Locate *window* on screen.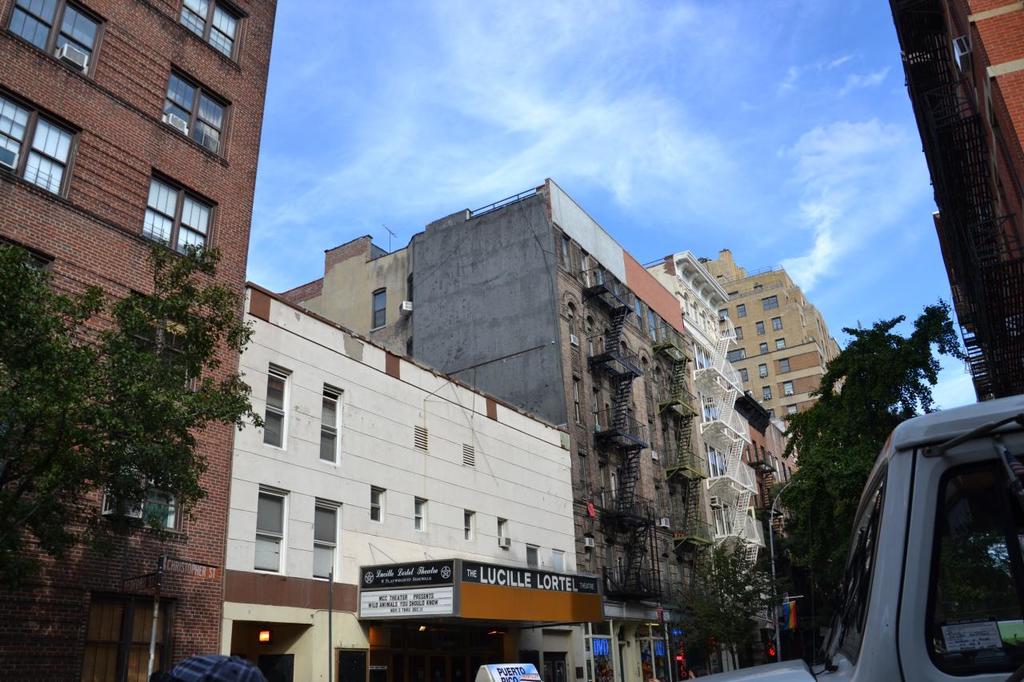
On screen at <bbox>7, 0, 107, 78</bbox>.
